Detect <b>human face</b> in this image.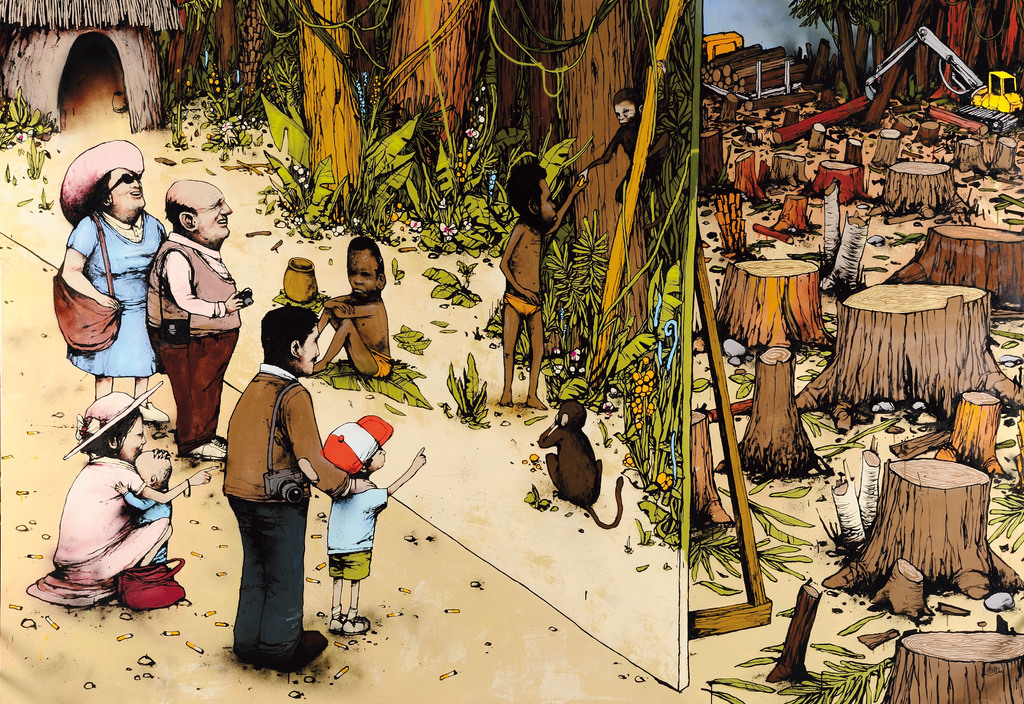
Detection: rect(536, 177, 558, 227).
